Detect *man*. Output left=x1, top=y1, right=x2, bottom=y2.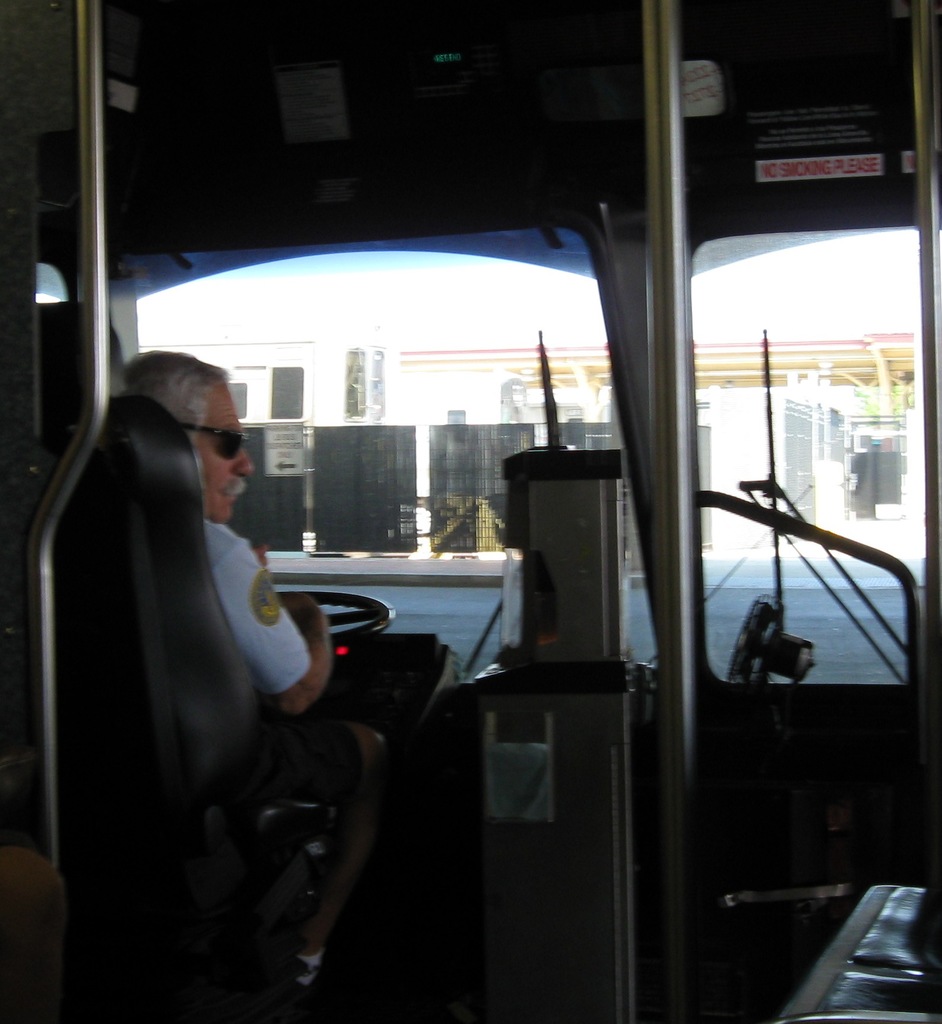
left=108, top=341, right=347, bottom=721.
